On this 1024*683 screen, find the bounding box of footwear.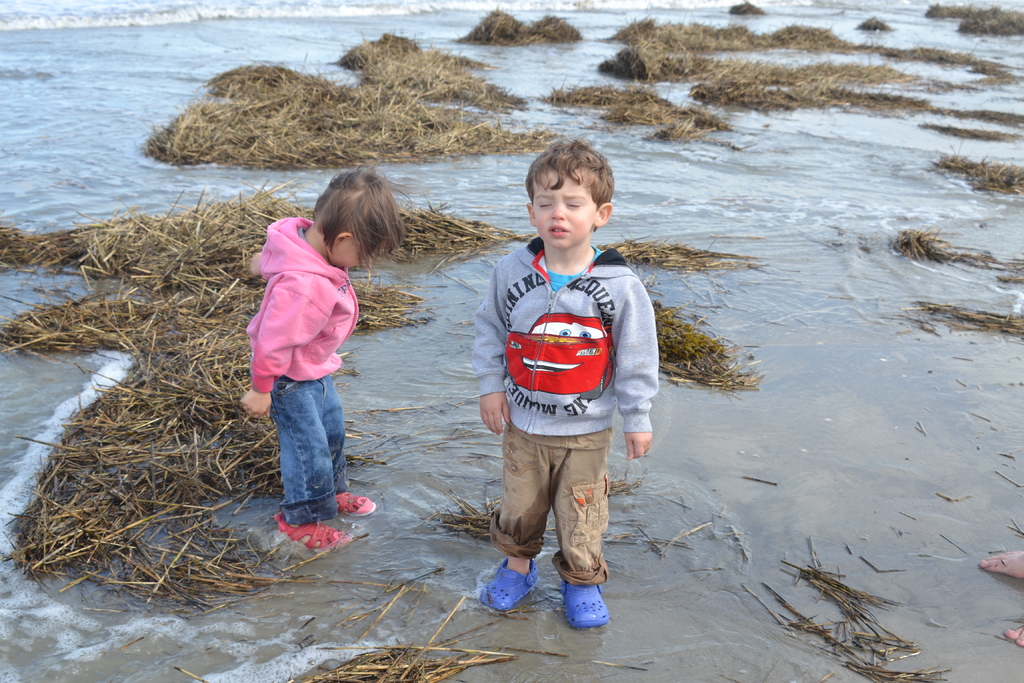
Bounding box: BBox(477, 556, 545, 610).
